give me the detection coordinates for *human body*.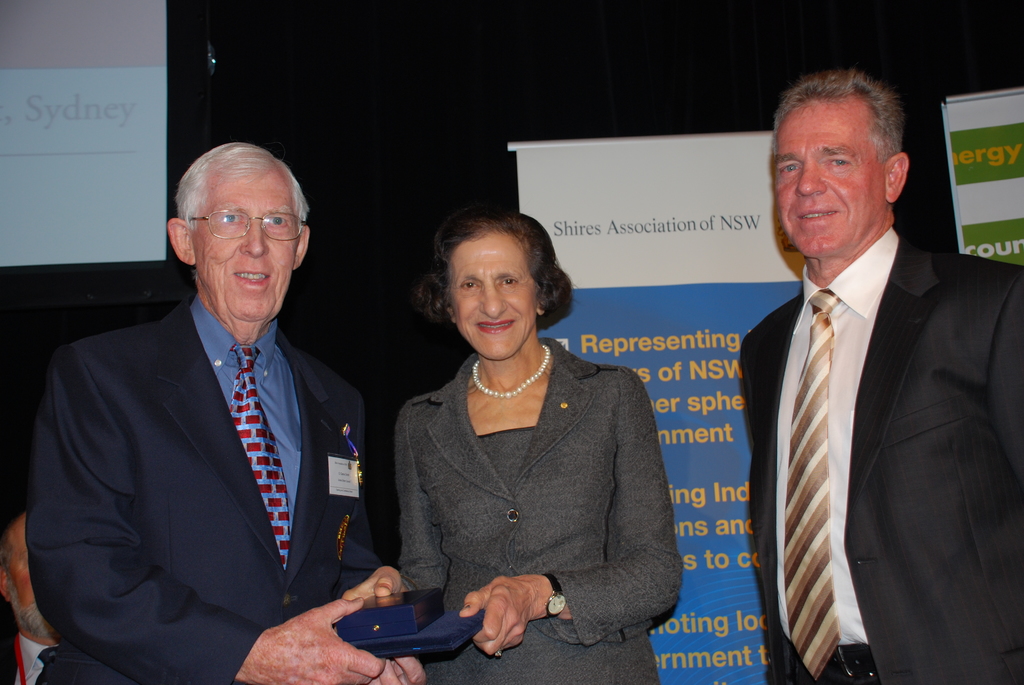
[x1=735, y1=239, x2=1023, y2=684].
